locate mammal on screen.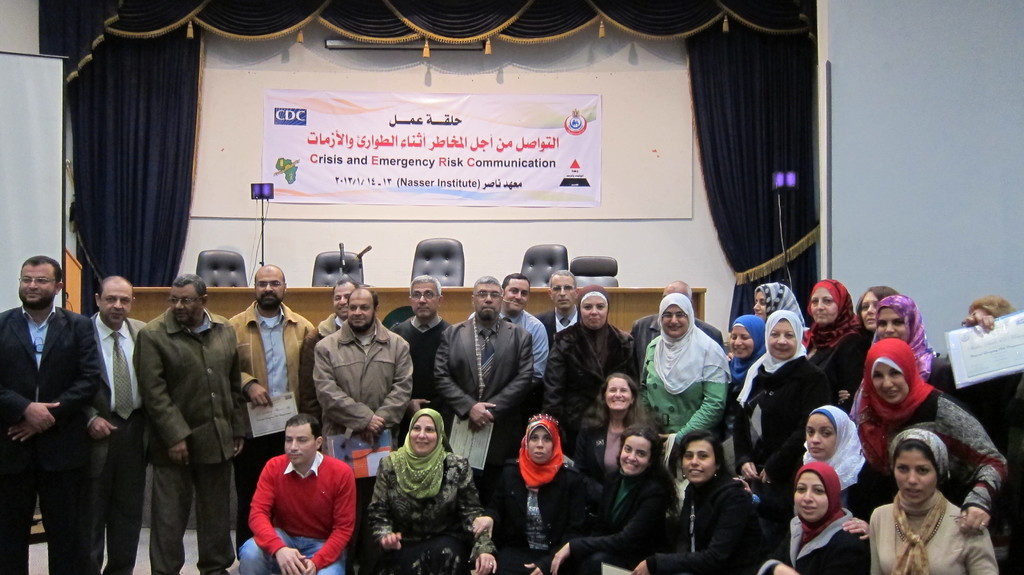
On screen at <box>543,284,642,458</box>.
